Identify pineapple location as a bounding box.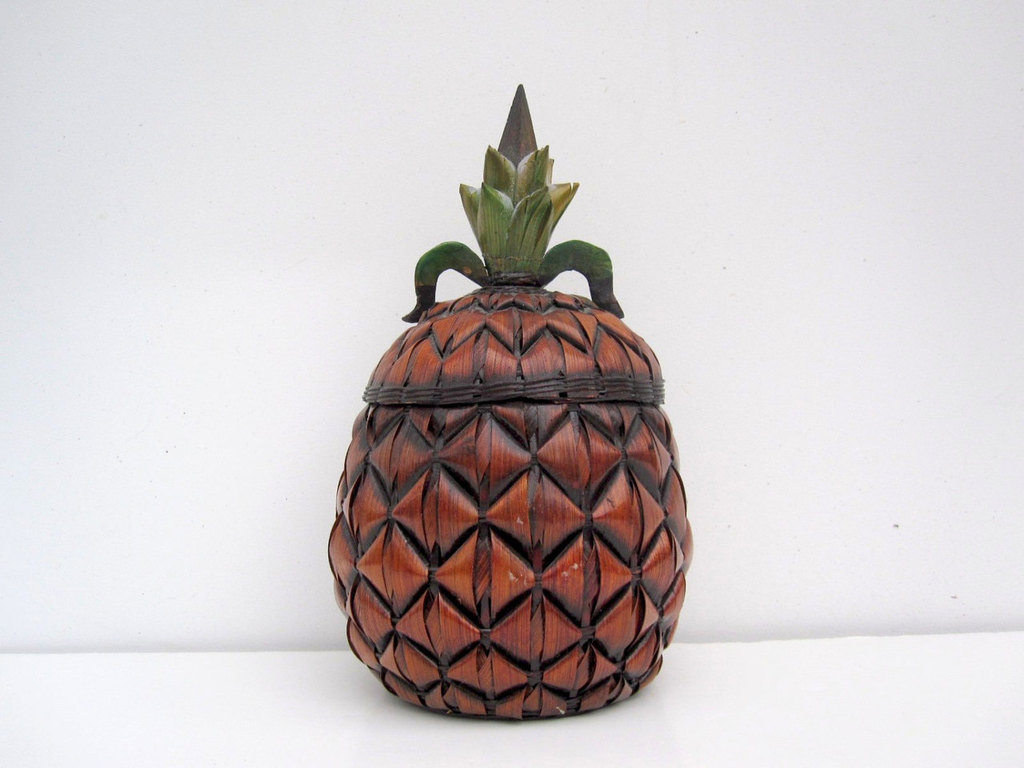
BBox(323, 78, 695, 721).
